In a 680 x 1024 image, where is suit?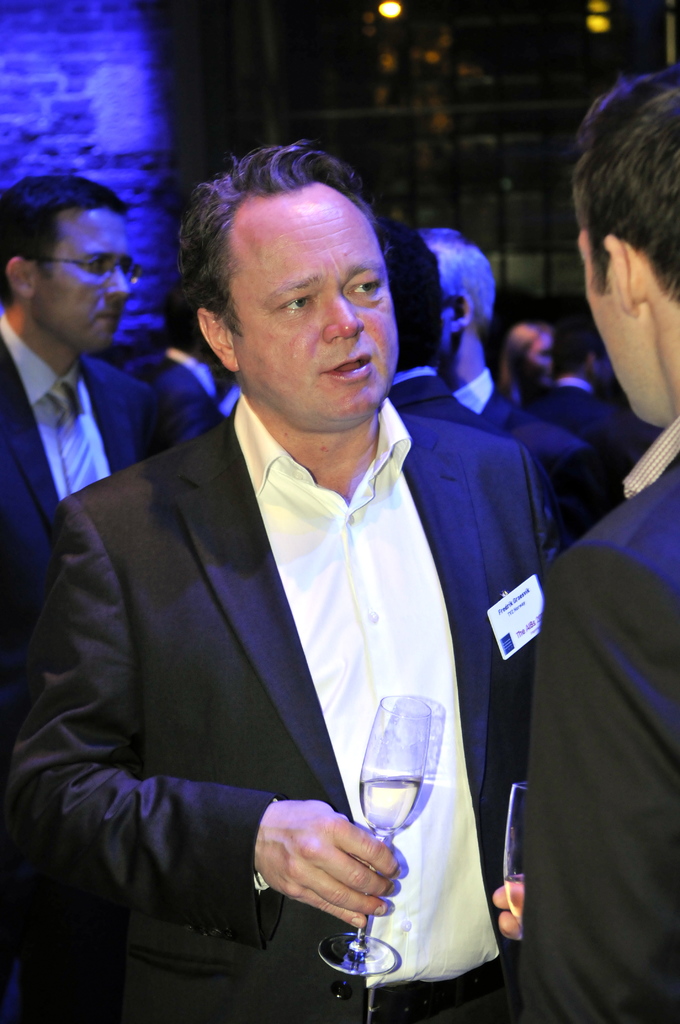
crop(0, 314, 162, 1023).
